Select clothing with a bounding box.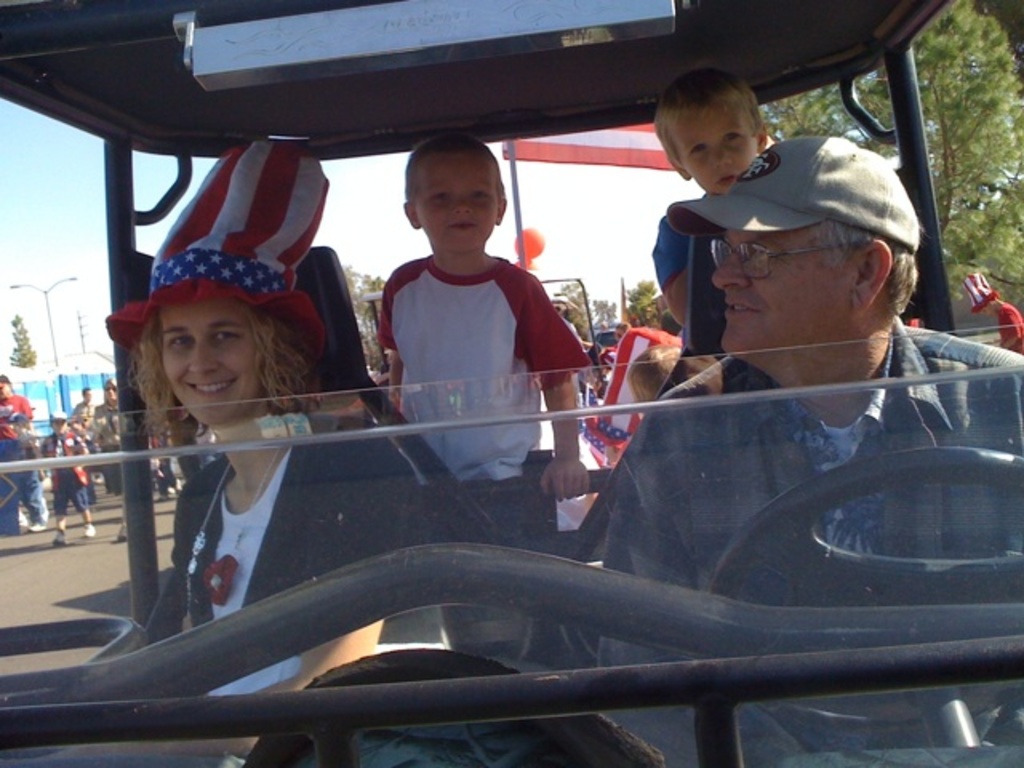
pyautogui.locateOnScreen(88, 398, 123, 493).
